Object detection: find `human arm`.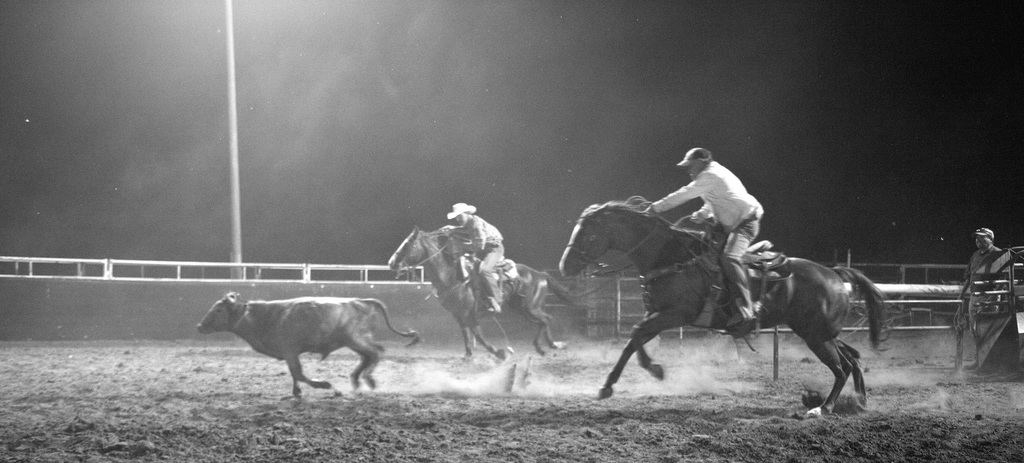
<region>954, 255, 984, 297</region>.
